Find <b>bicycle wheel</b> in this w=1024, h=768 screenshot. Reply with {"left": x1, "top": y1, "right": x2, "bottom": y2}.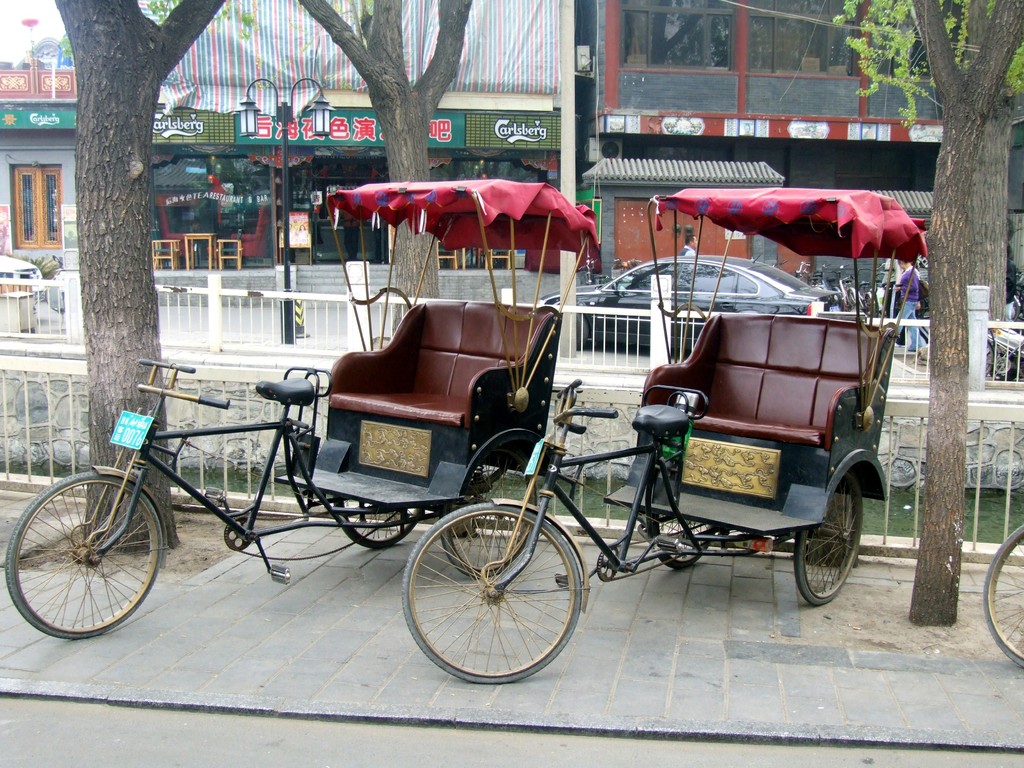
{"left": 978, "top": 524, "right": 1023, "bottom": 675}.
